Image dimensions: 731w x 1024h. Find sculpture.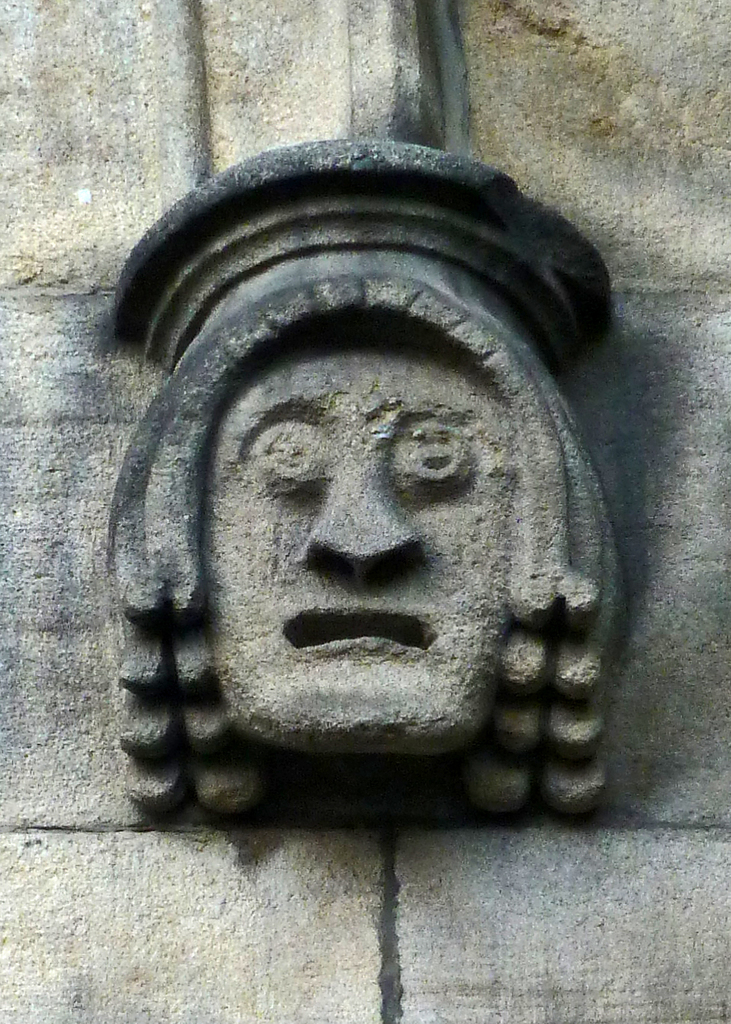
[87, 112, 647, 901].
